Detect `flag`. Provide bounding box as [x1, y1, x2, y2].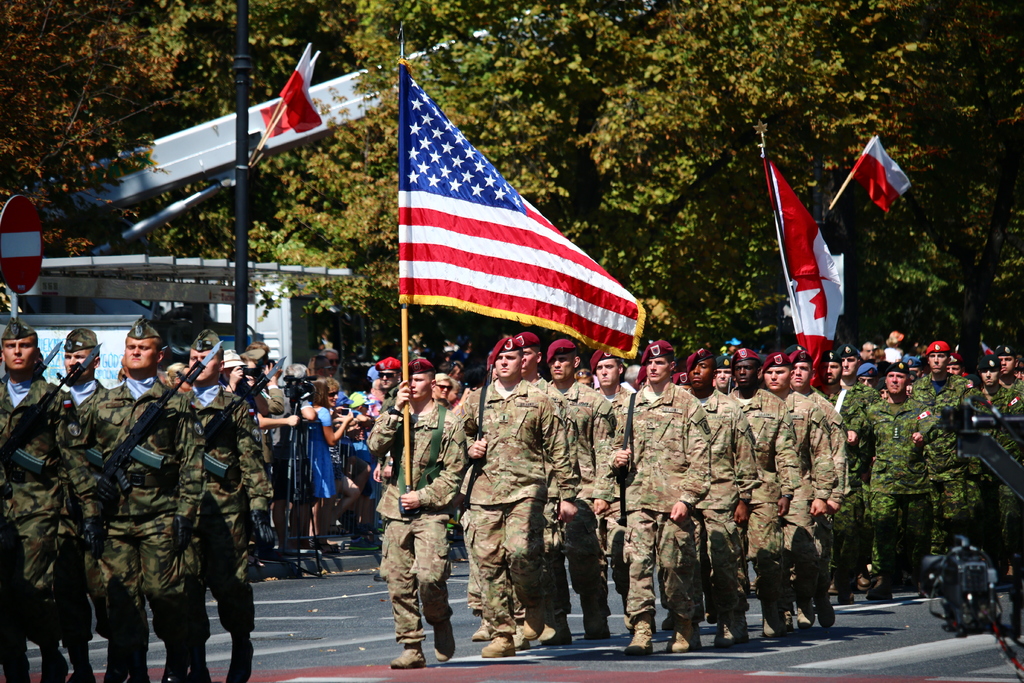
[273, 44, 321, 142].
